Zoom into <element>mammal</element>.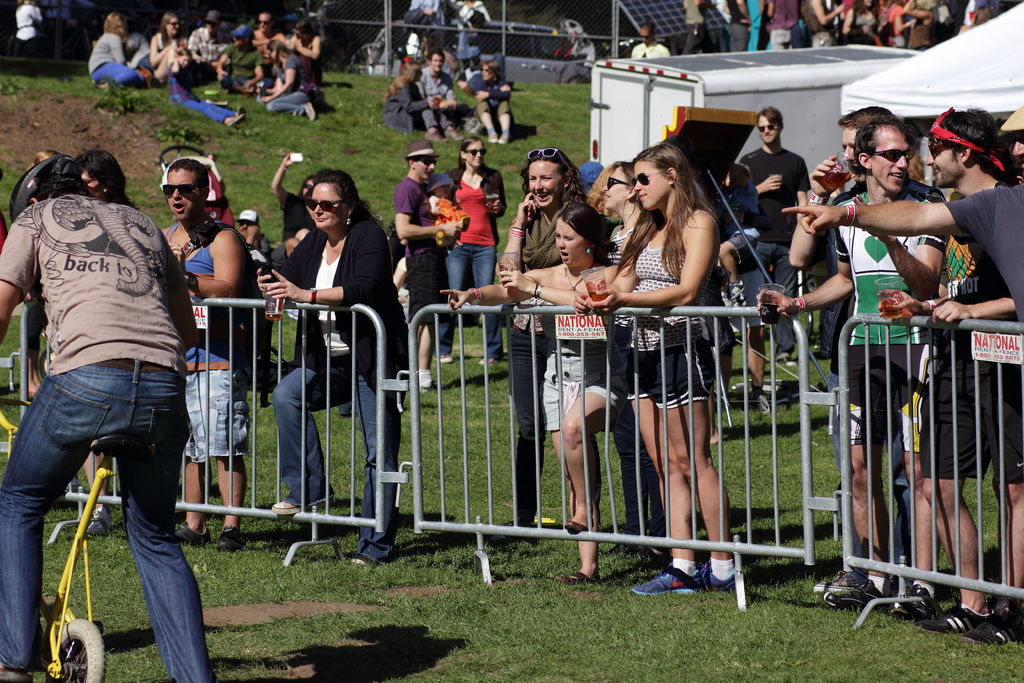
Zoom target: box=[776, 108, 1023, 645].
